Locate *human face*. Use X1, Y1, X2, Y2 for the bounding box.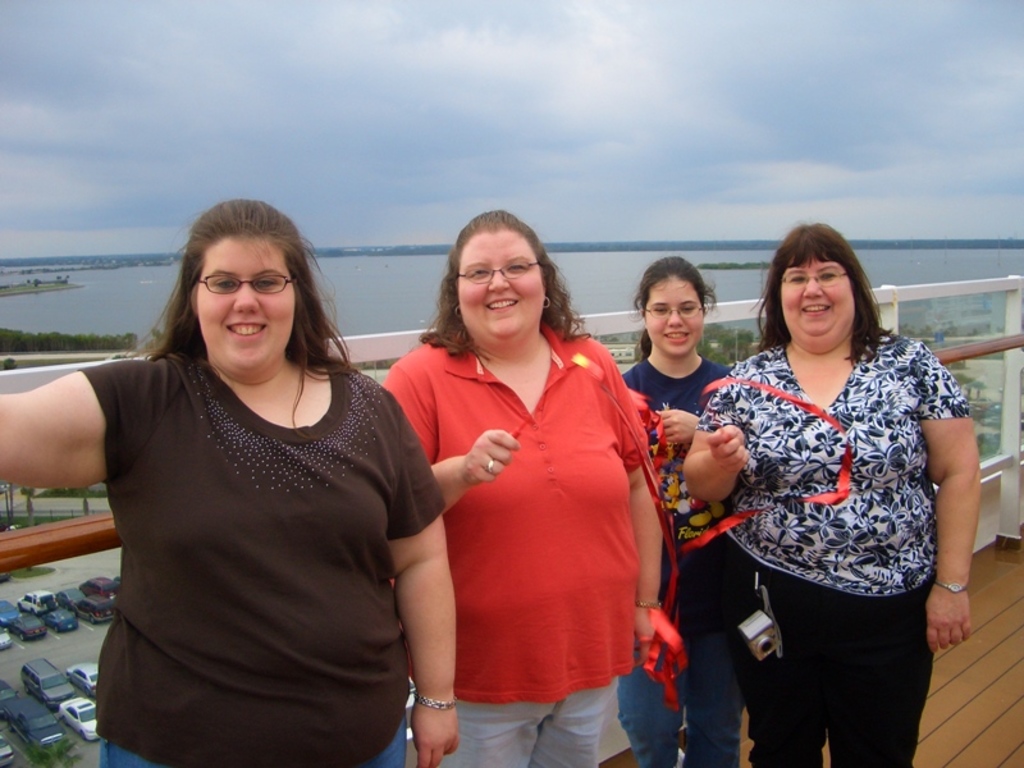
453, 227, 544, 343.
